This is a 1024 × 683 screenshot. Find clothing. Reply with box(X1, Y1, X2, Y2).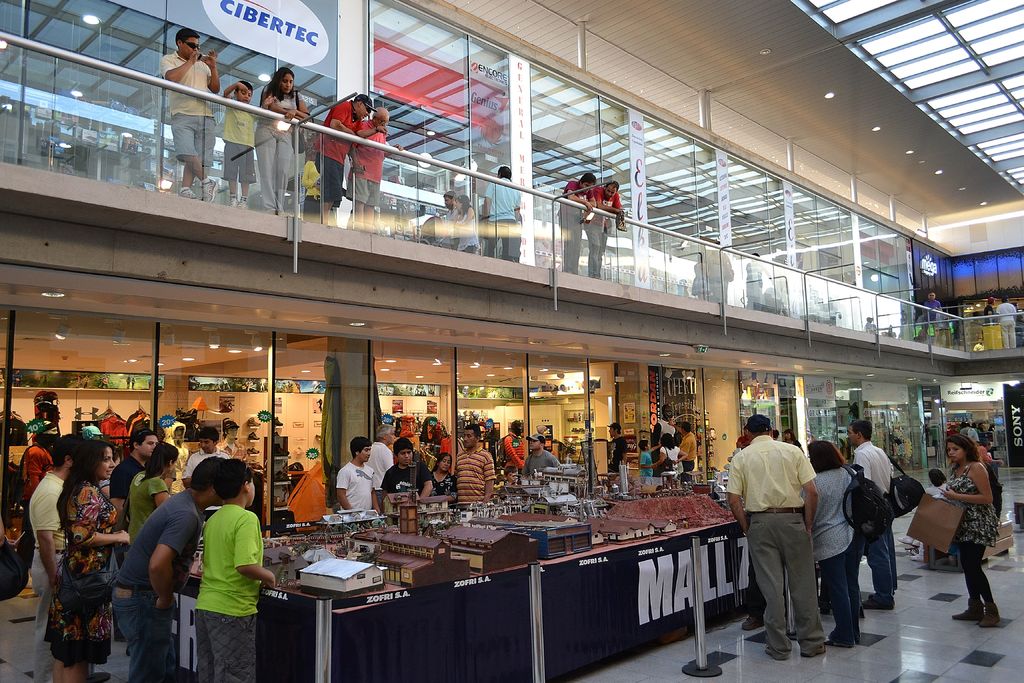
box(346, 111, 383, 210).
